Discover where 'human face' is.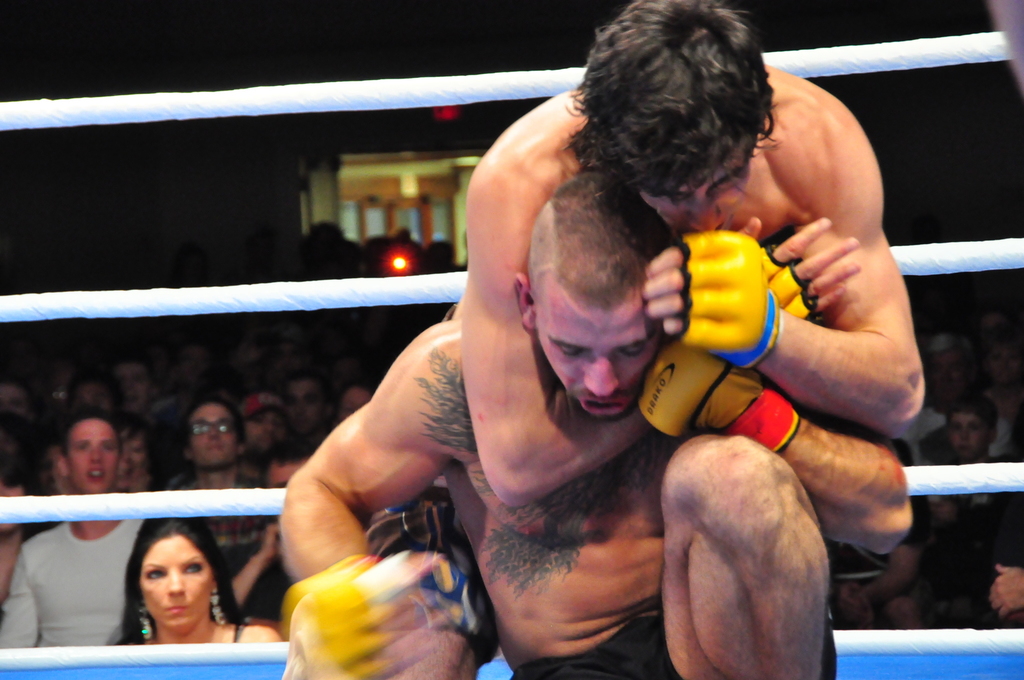
Discovered at detection(139, 539, 215, 627).
